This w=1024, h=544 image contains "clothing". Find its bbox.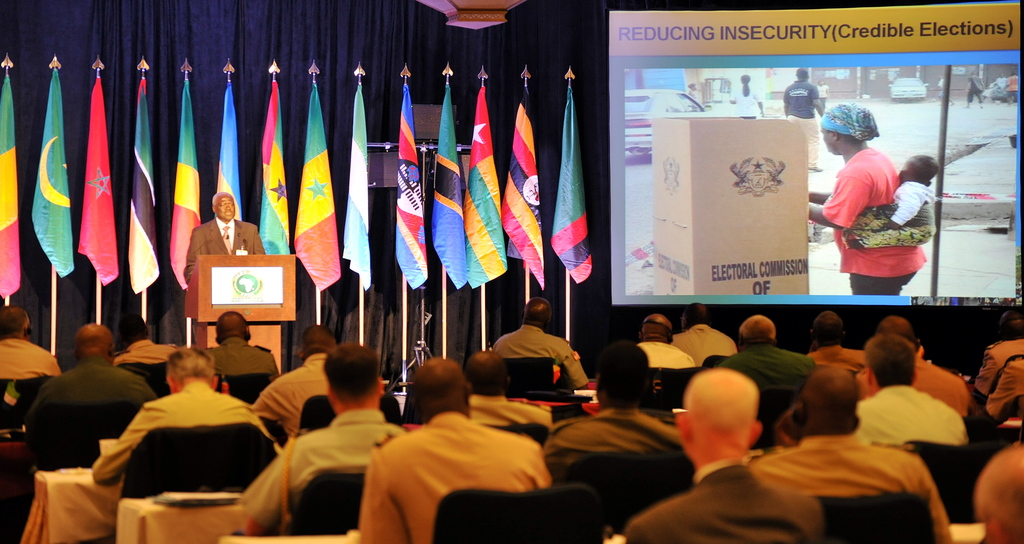
x1=634 y1=343 x2=692 y2=380.
